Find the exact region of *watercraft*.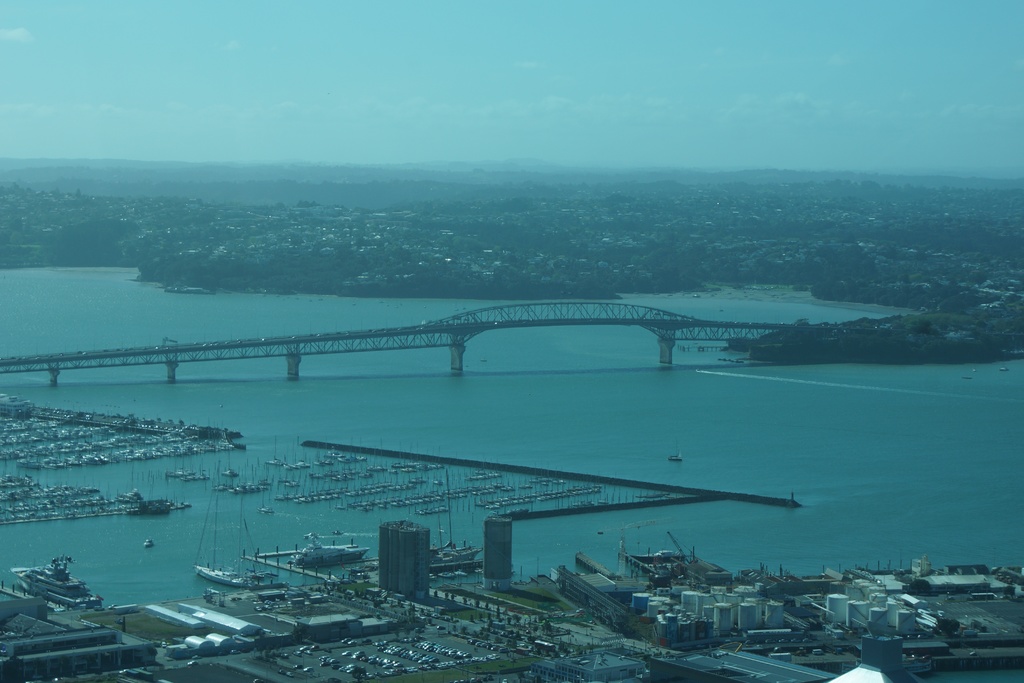
Exact region: x1=111, y1=420, x2=136, y2=435.
